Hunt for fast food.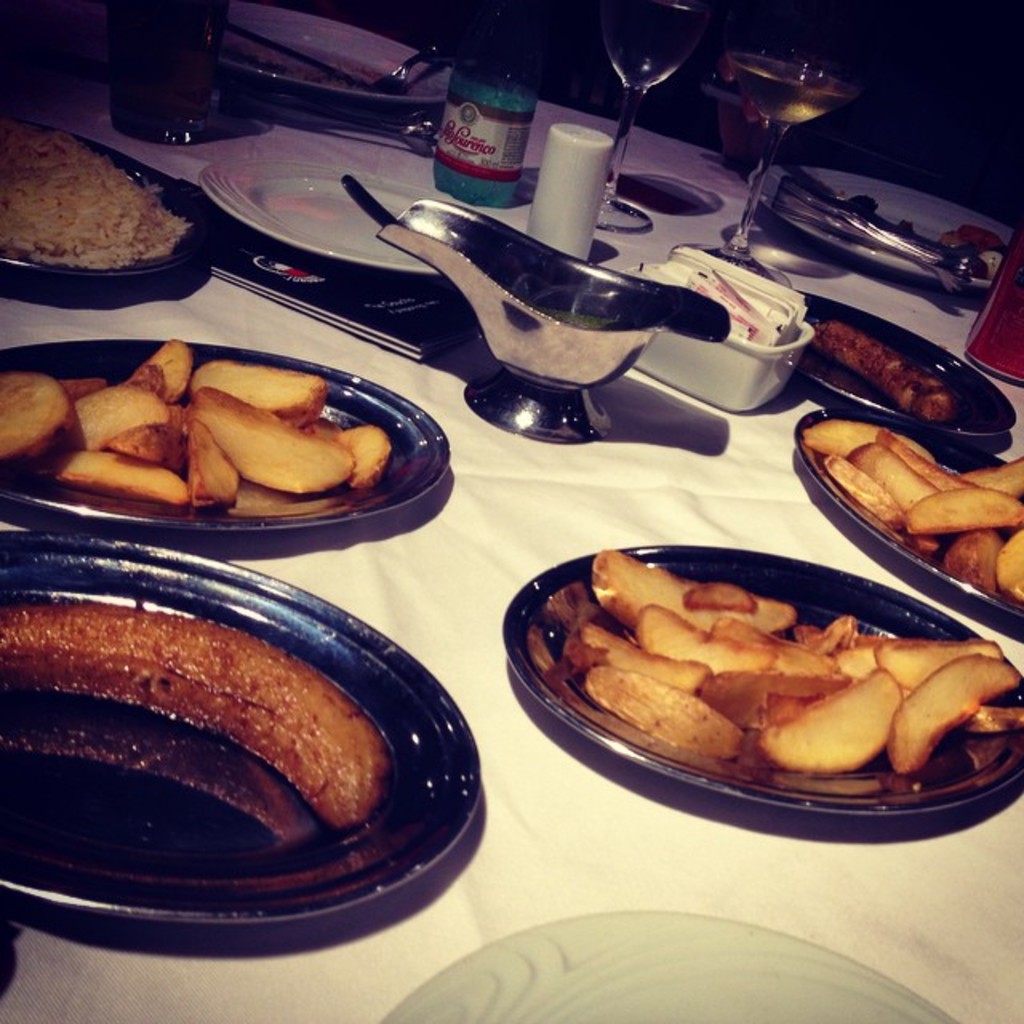
Hunted down at select_region(0, 102, 202, 280).
